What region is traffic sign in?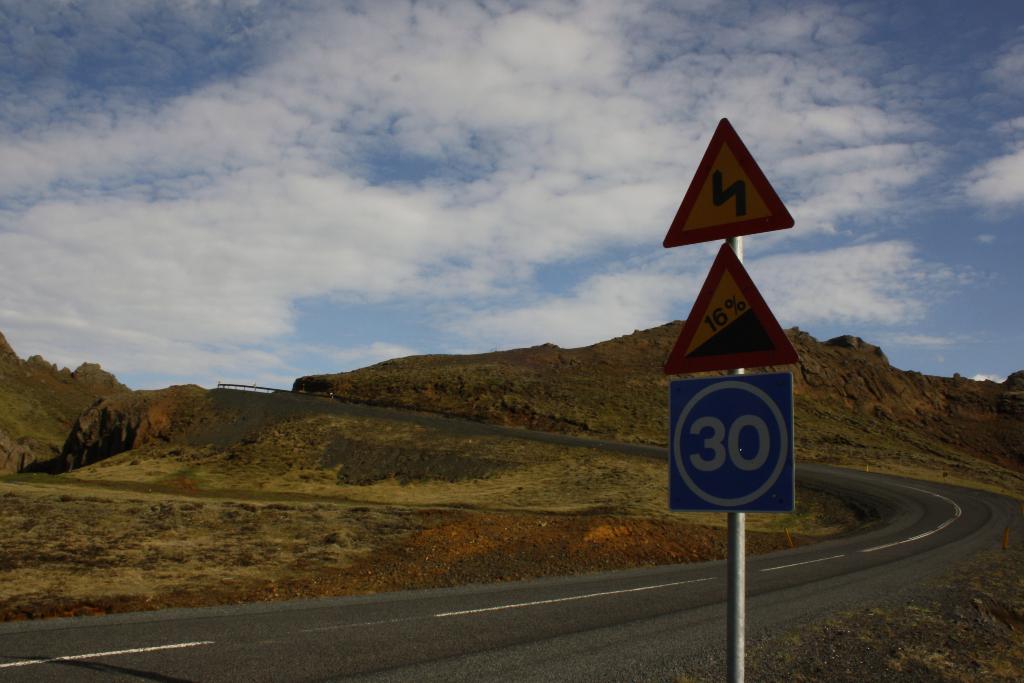
663/117/795/245.
